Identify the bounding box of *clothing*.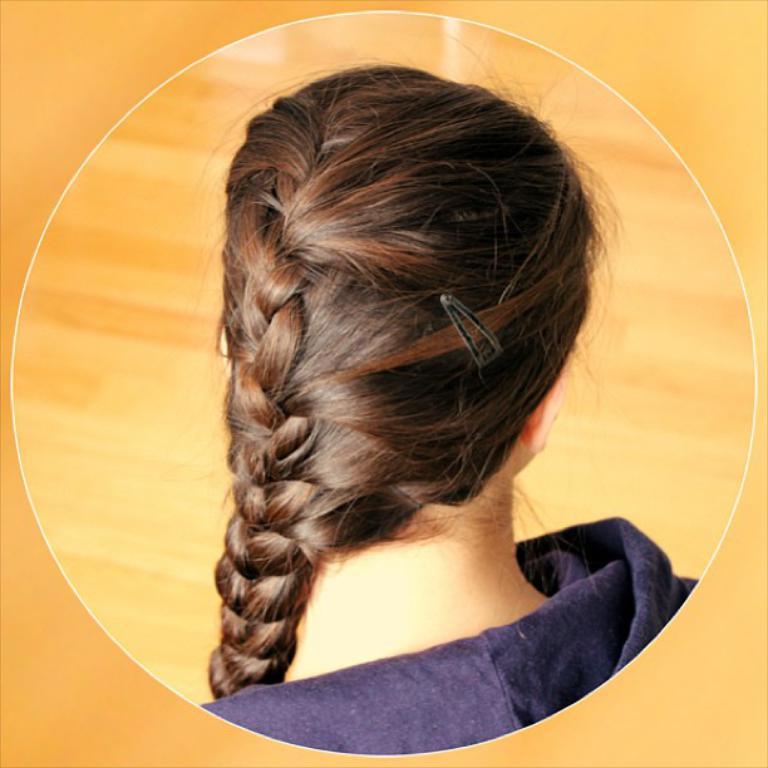
l=181, t=457, r=730, b=735.
